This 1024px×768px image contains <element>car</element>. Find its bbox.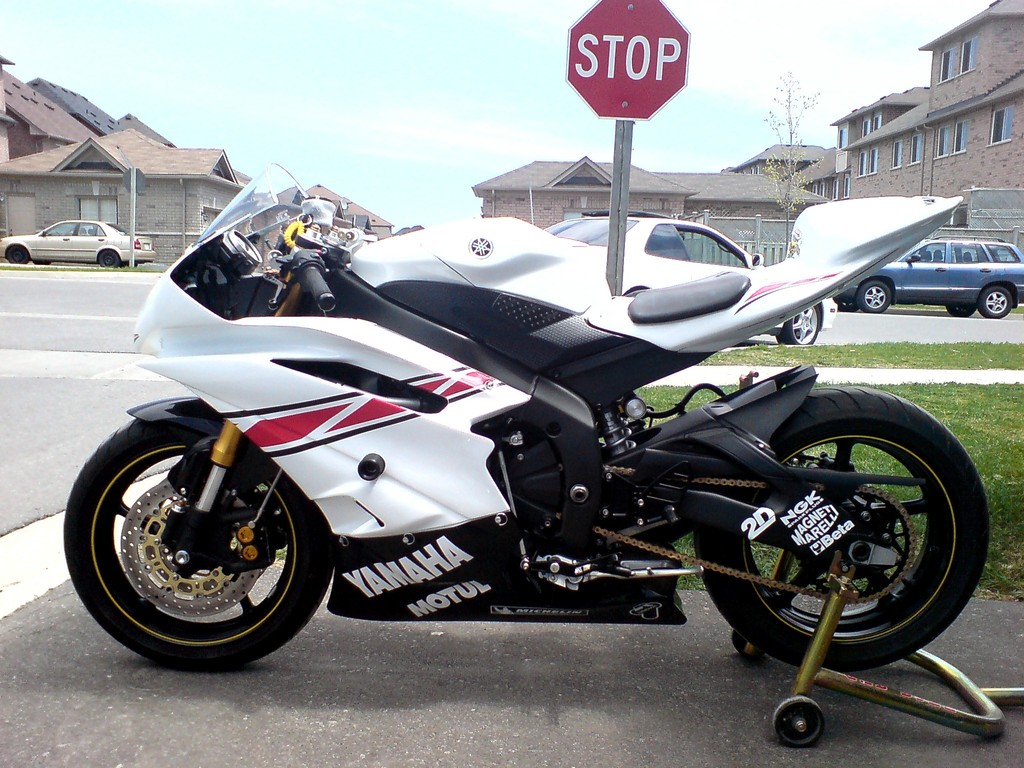
select_region(547, 213, 836, 344).
